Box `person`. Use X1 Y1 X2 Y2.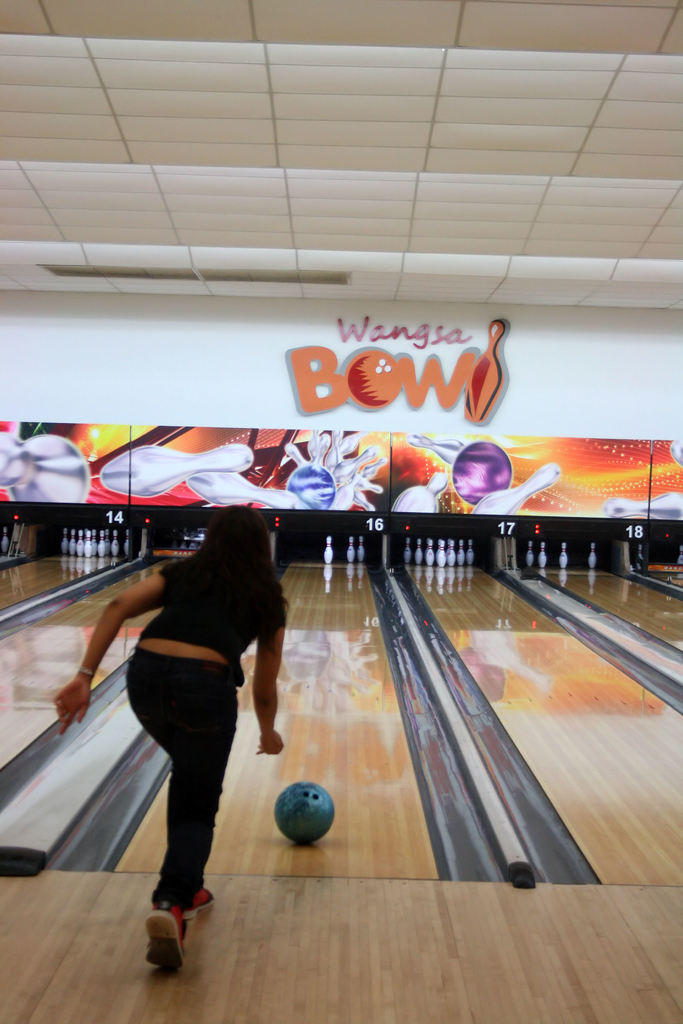
103 497 292 948.
